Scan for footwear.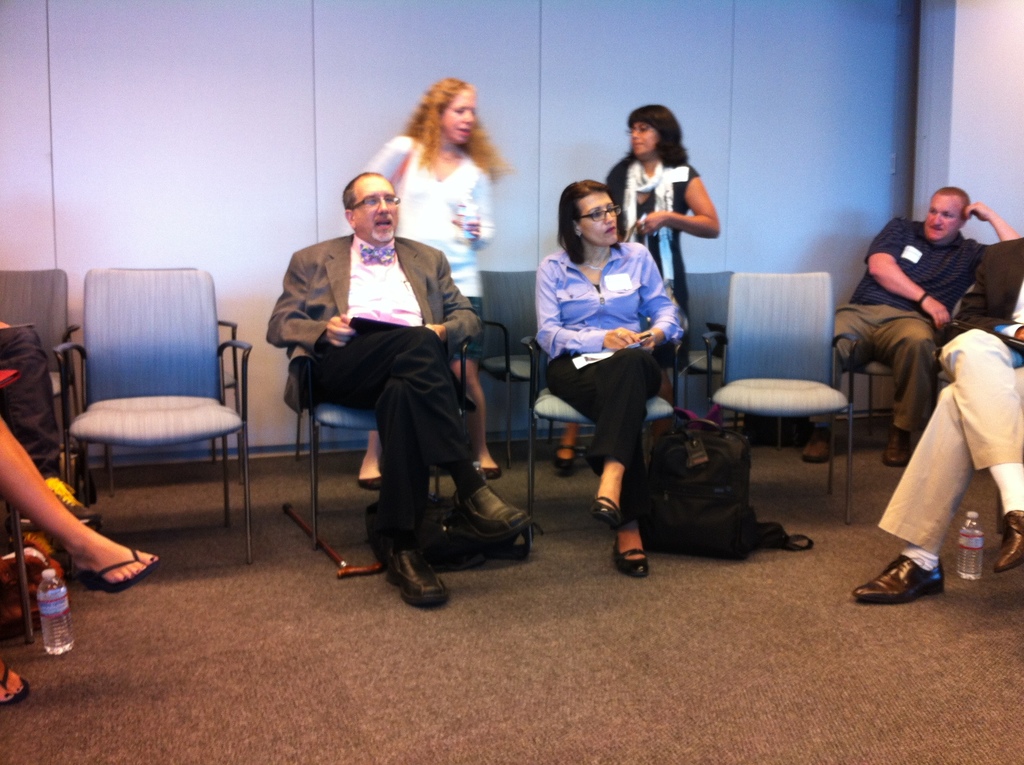
Scan result: BBox(550, 444, 573, 469).
